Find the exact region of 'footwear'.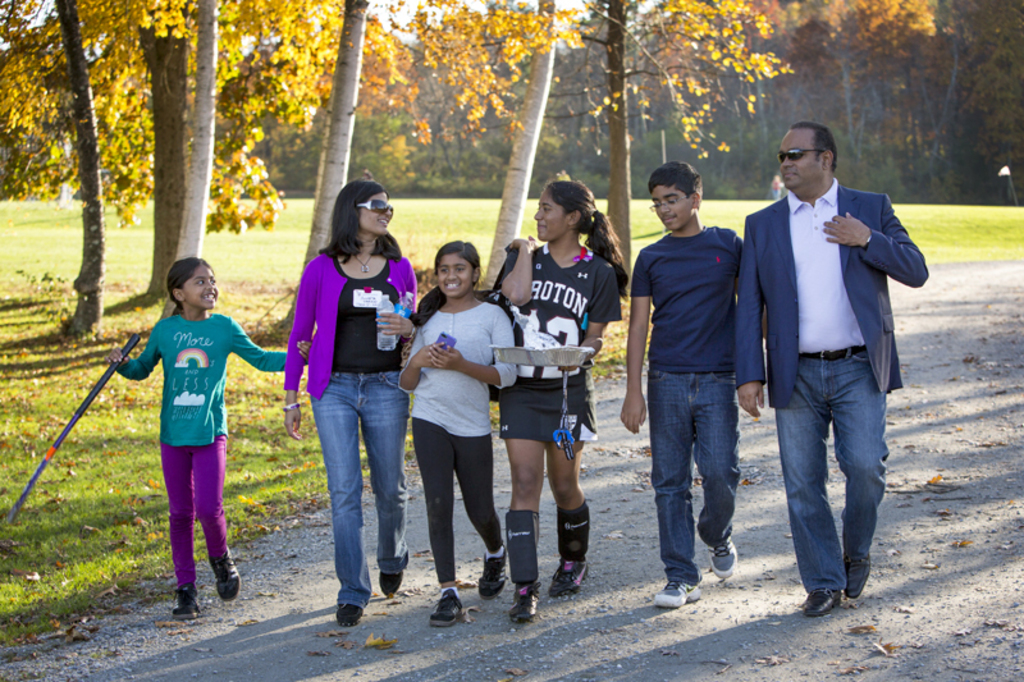
Exact region: 550:559:593:598.
